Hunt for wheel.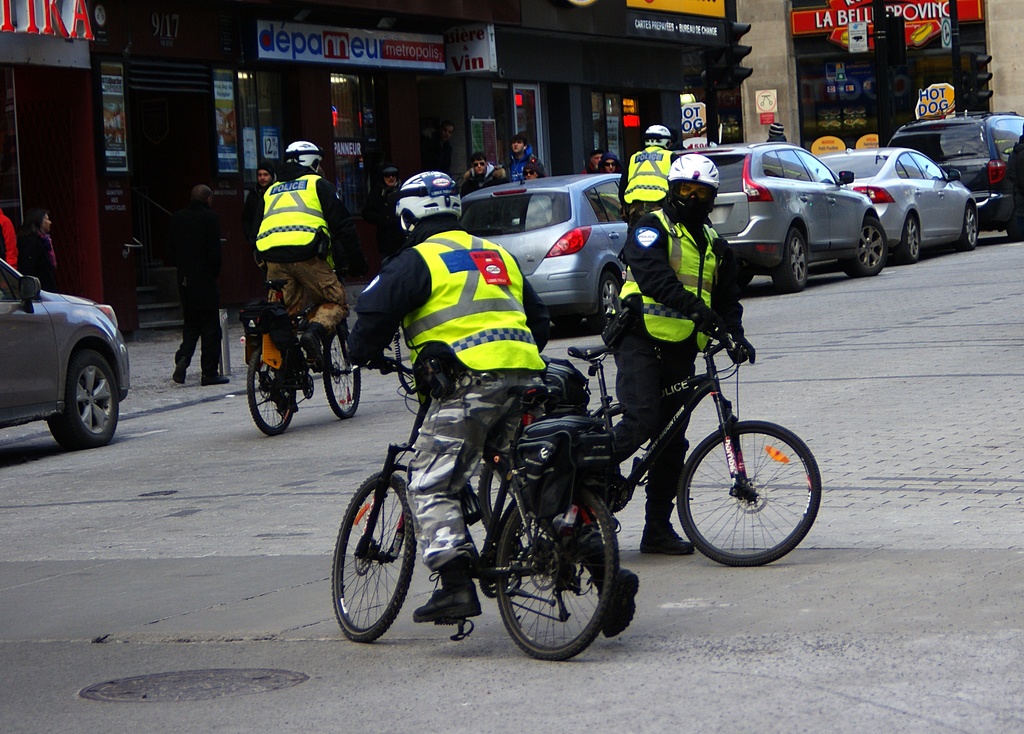
Hunted down at crop(323, 327, 364, 417).
